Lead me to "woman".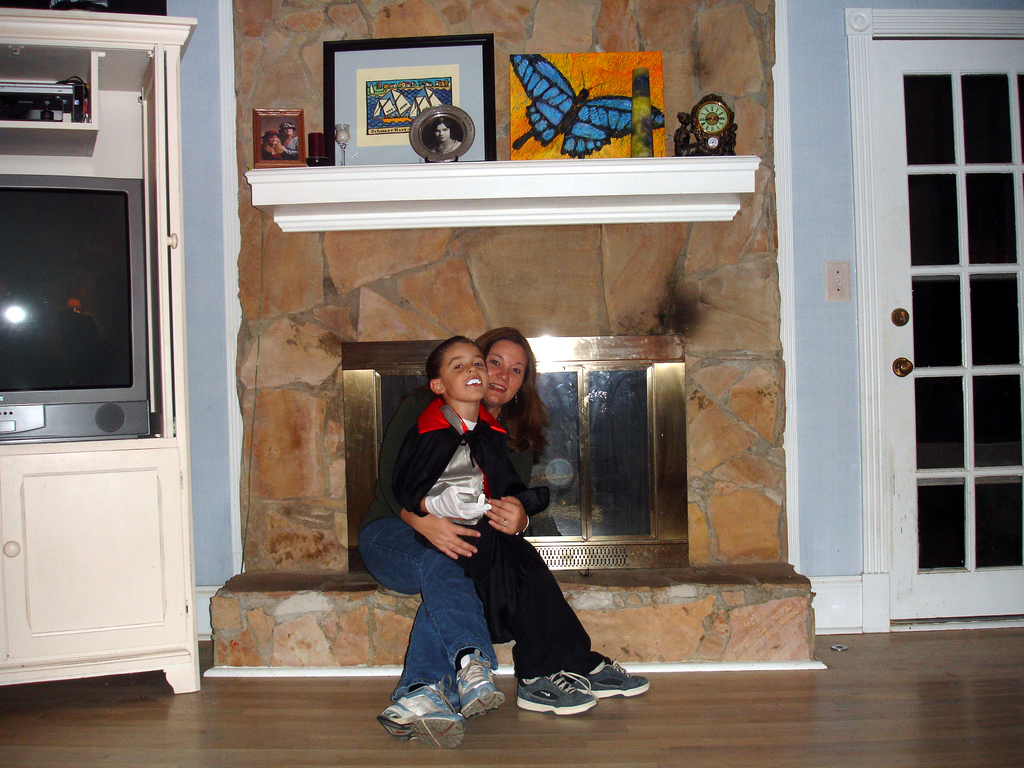
Lead to bbox(262, 130, 279, 160).
